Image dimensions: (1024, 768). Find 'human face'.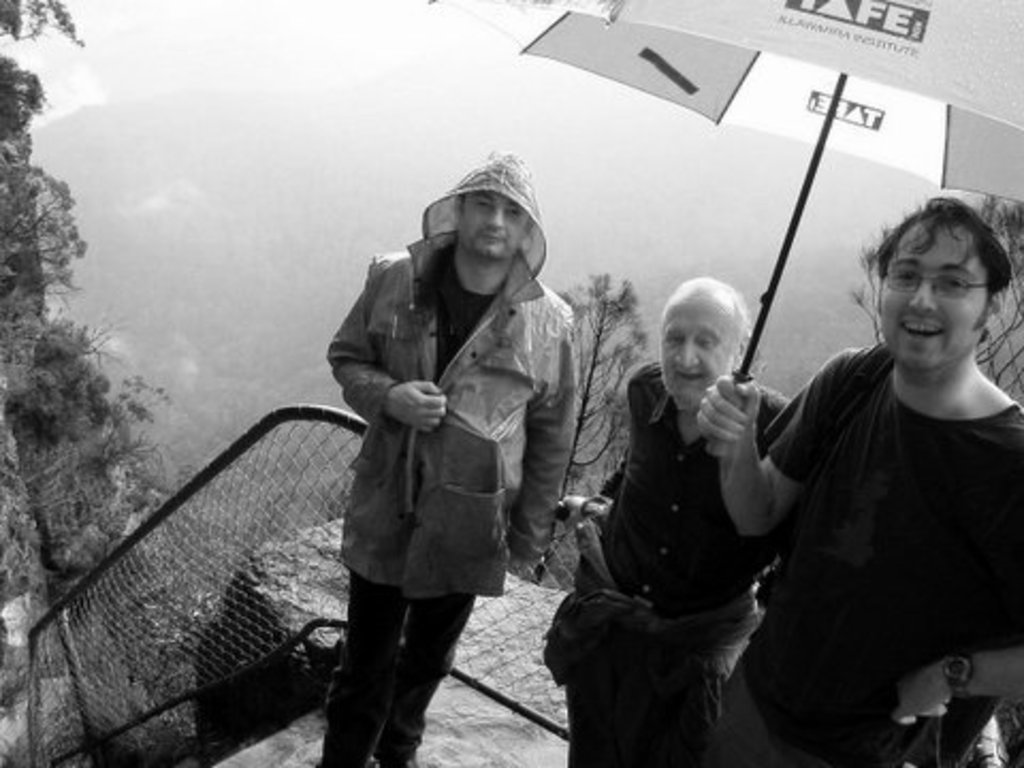
[x1=877, y1=226, x2=983, y2=356].
